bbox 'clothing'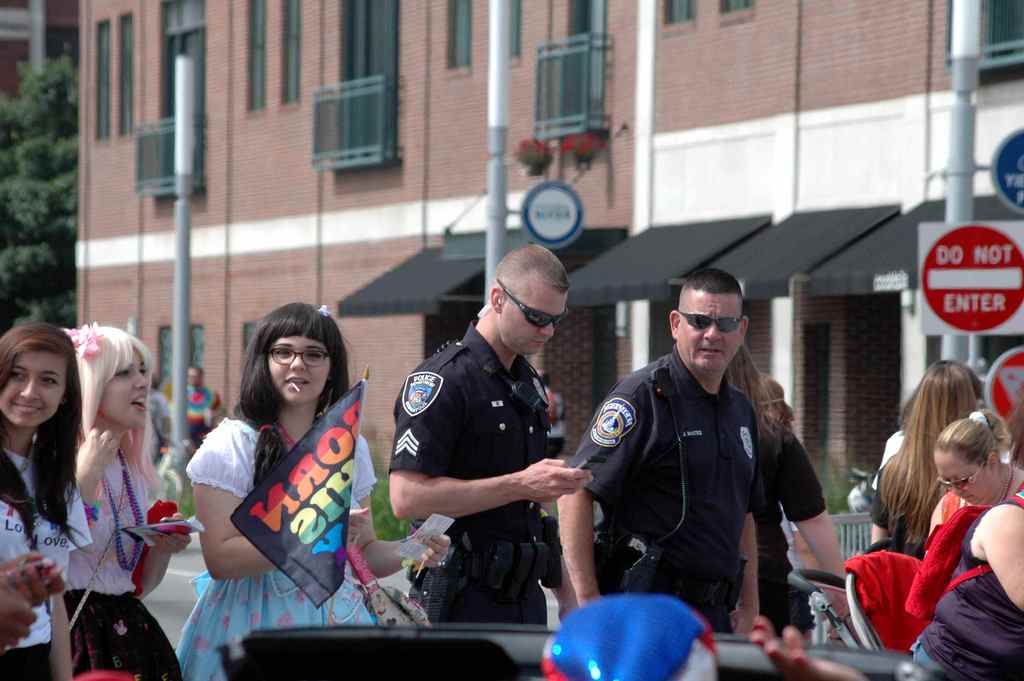
[x1=911, y1=498, x2=1023, y2=680]
